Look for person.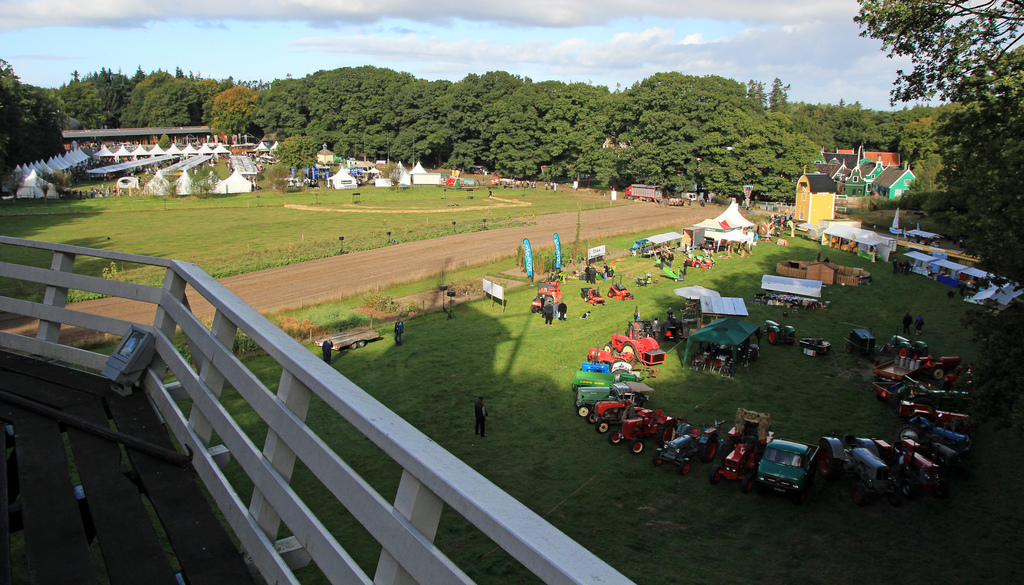
Found: crop(558, 300, 570, 321).
